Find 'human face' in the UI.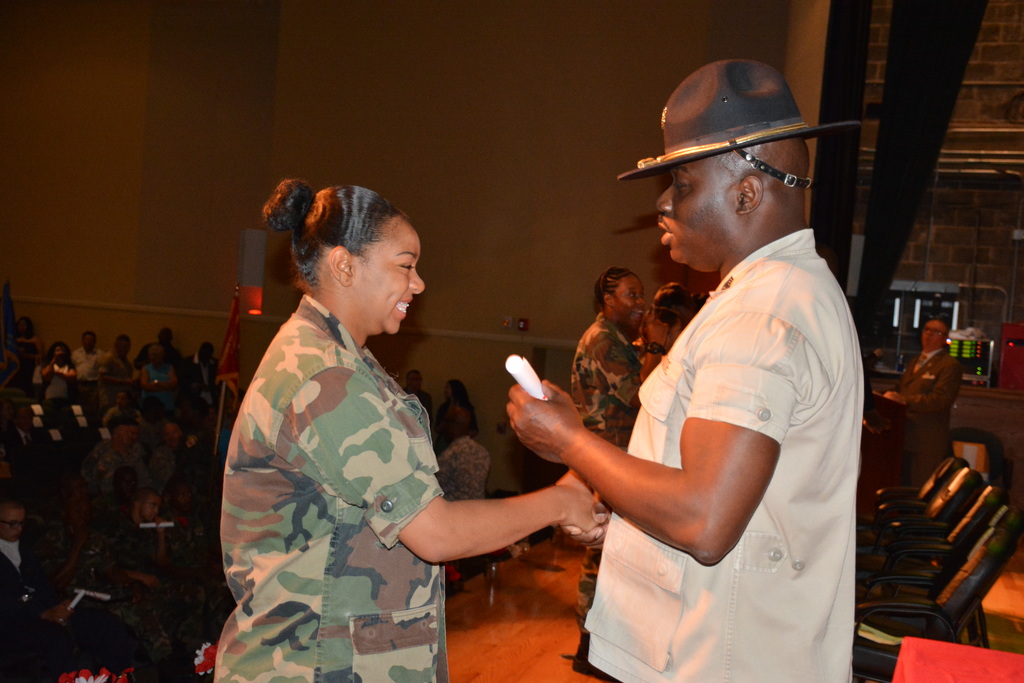
UI element at [921,320,948,352].
